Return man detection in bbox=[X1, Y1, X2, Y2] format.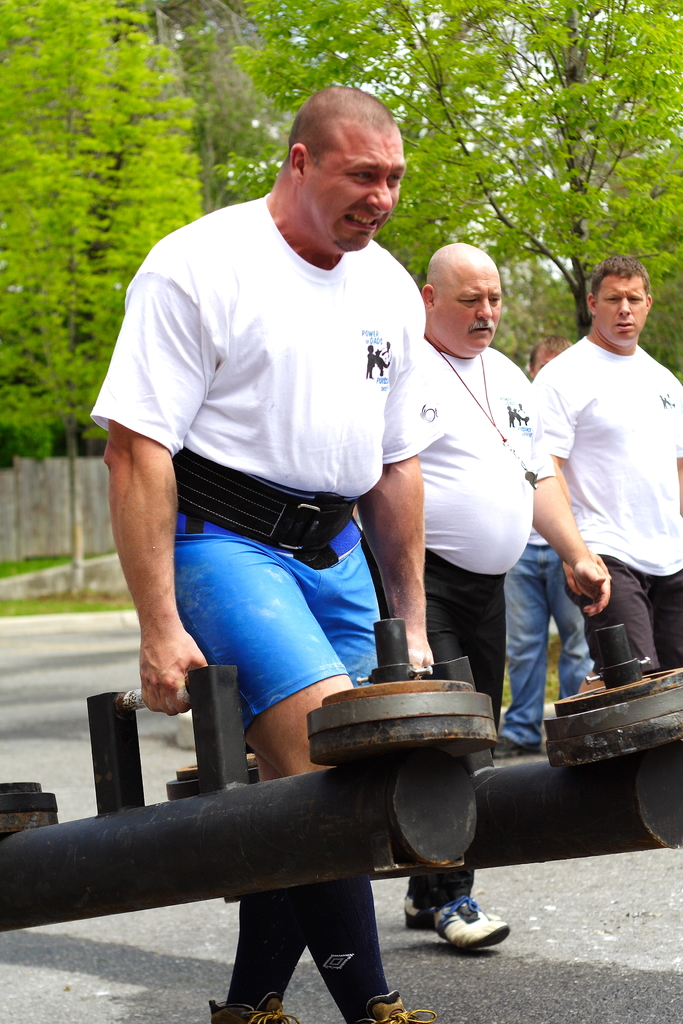
bbox=[350, 236, 616, 949].
